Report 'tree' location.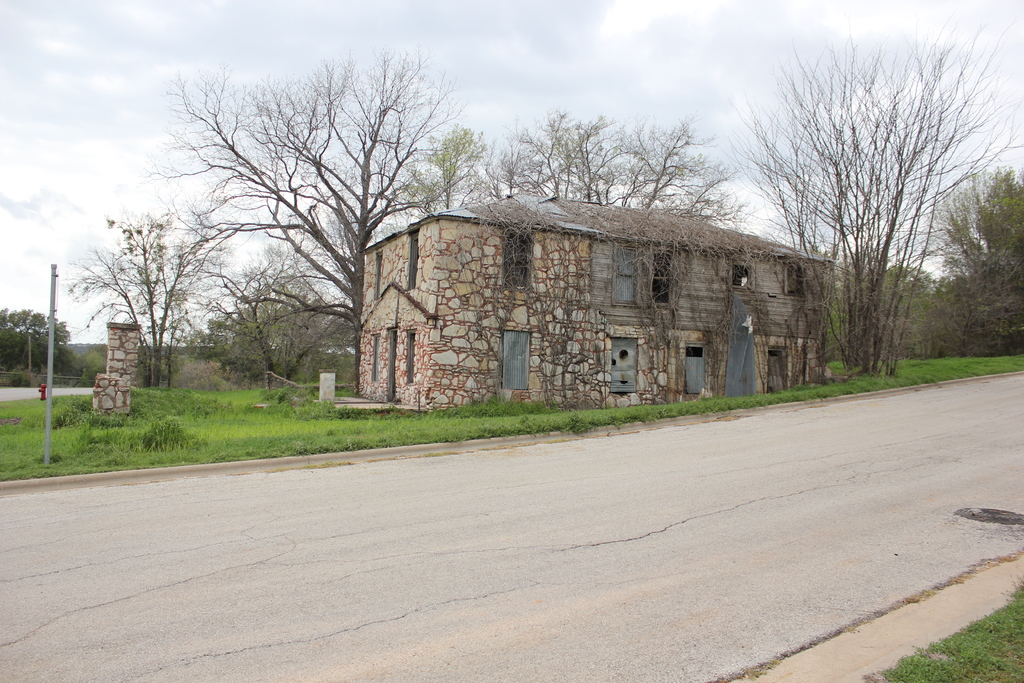
Report: detection(918, 163, 1023, 357).
